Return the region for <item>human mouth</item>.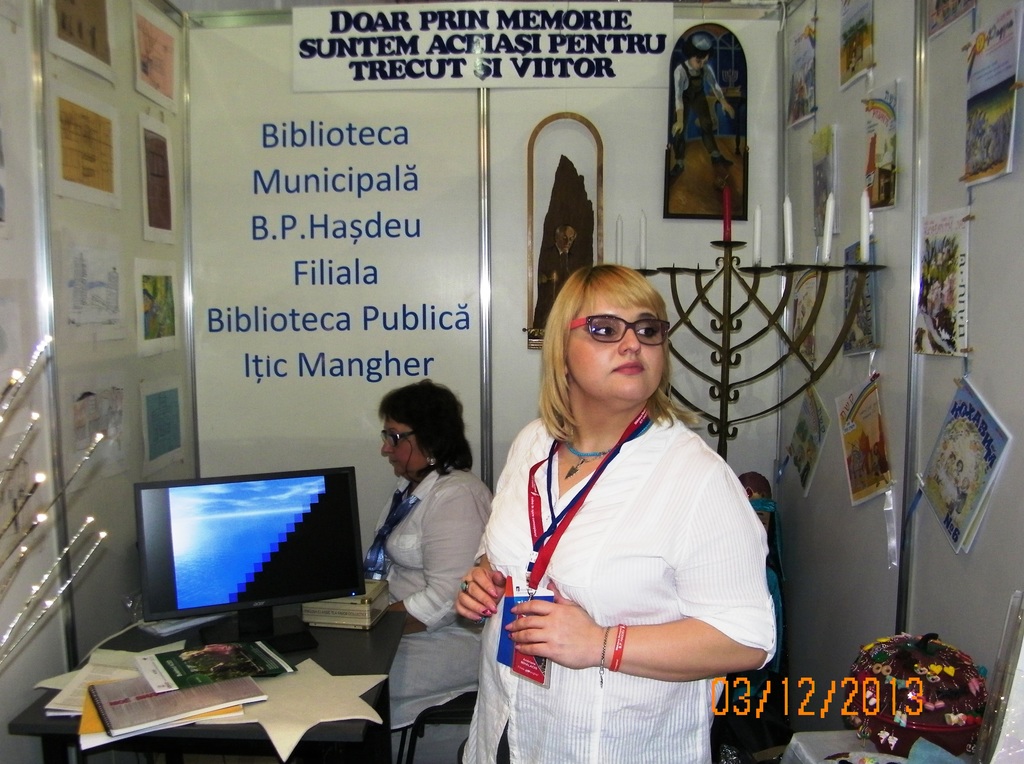
region(614, 365, 643, 374).
